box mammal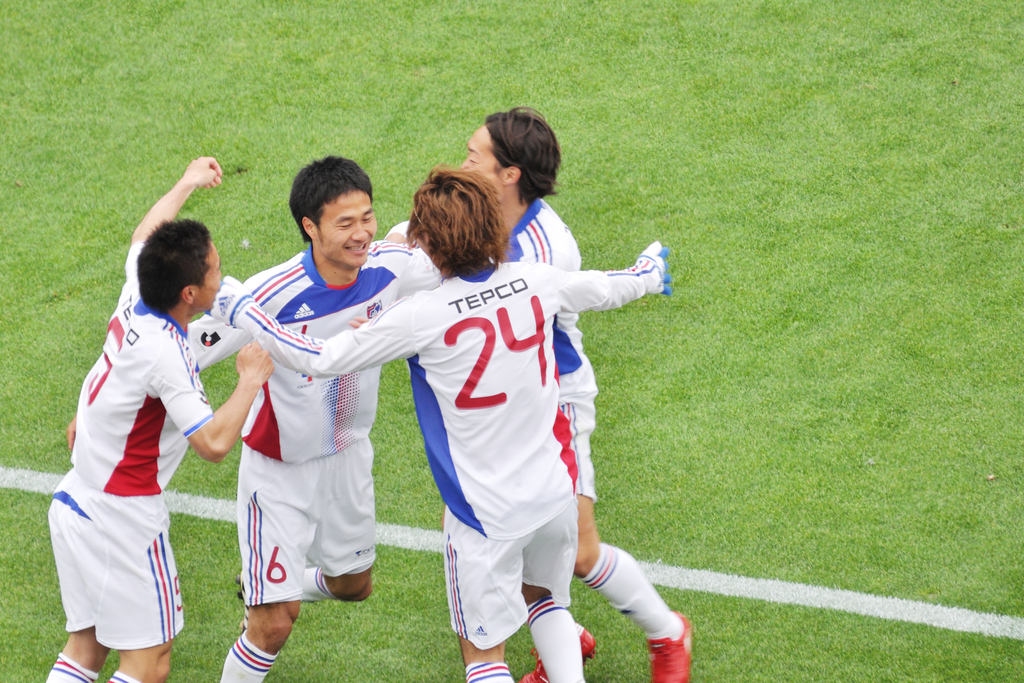
[left=68, top=158, right=440, bottom=682]
